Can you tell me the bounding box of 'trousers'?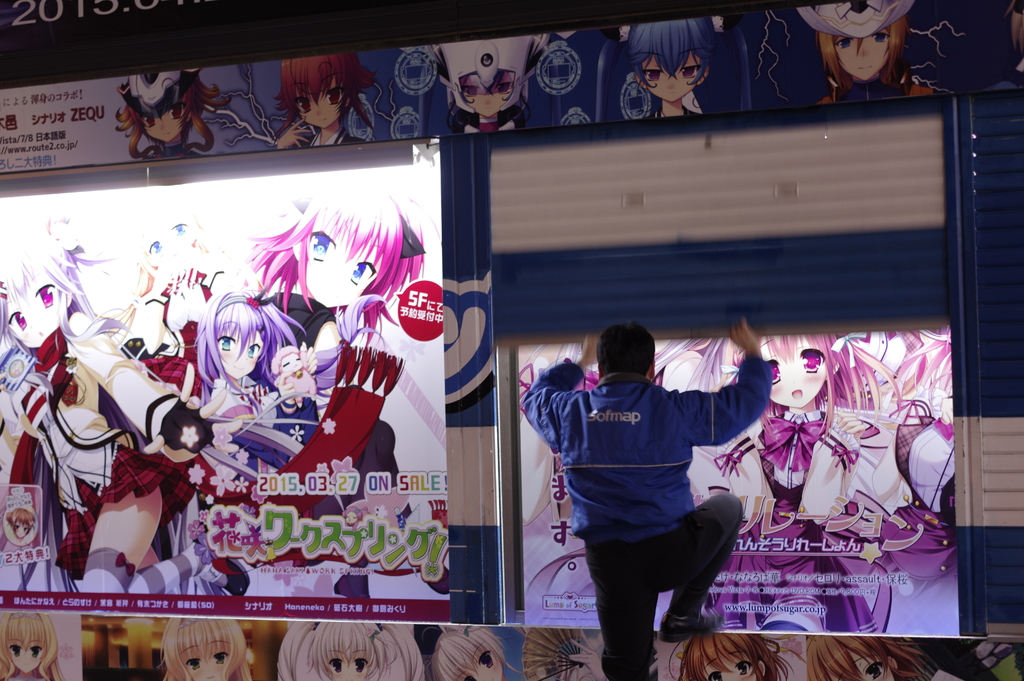
564,521,735,646.
